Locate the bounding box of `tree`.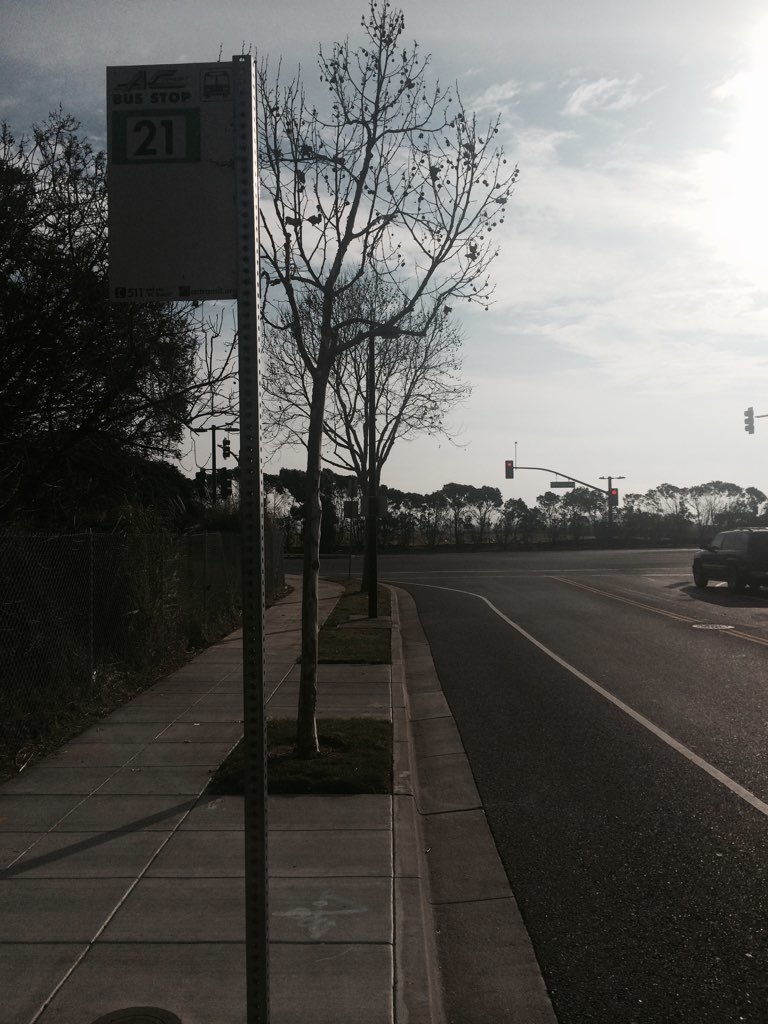
Bounding box: 0, 100, 202, 667.
